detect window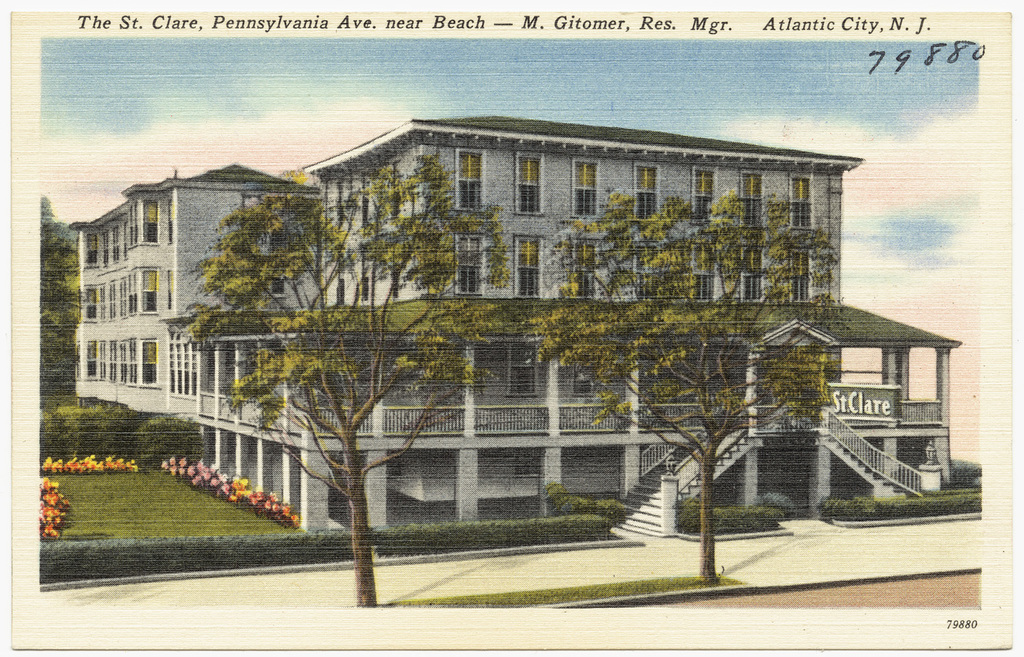
146:272:160:312
